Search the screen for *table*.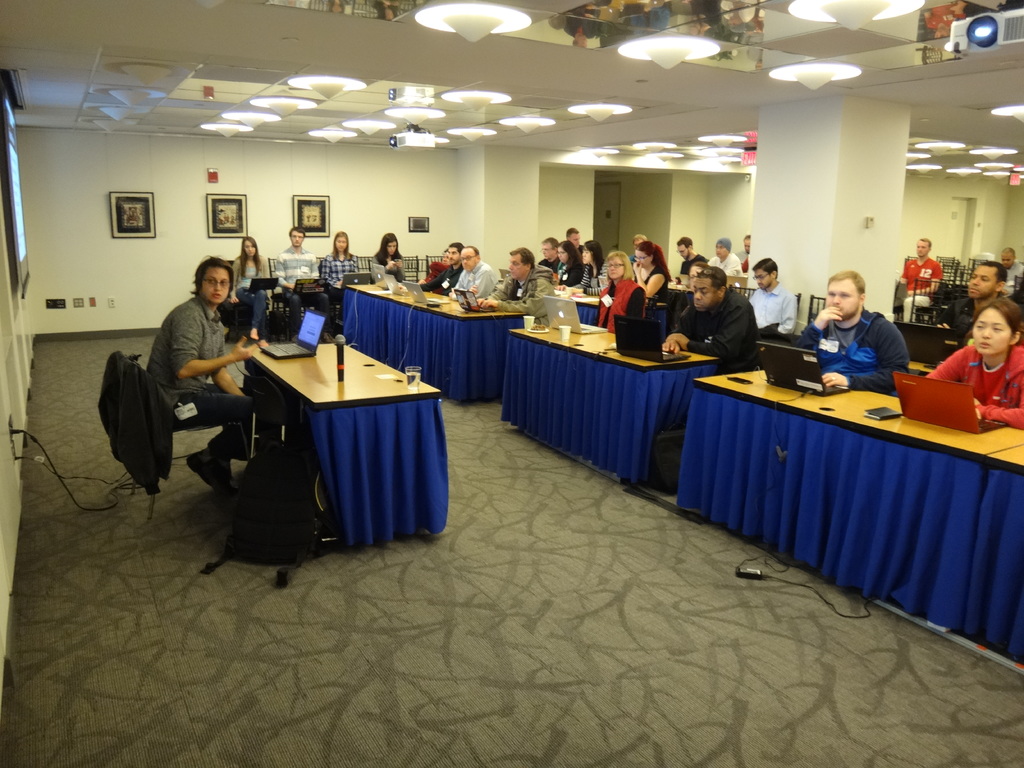
Found at (202,309,444,559).
